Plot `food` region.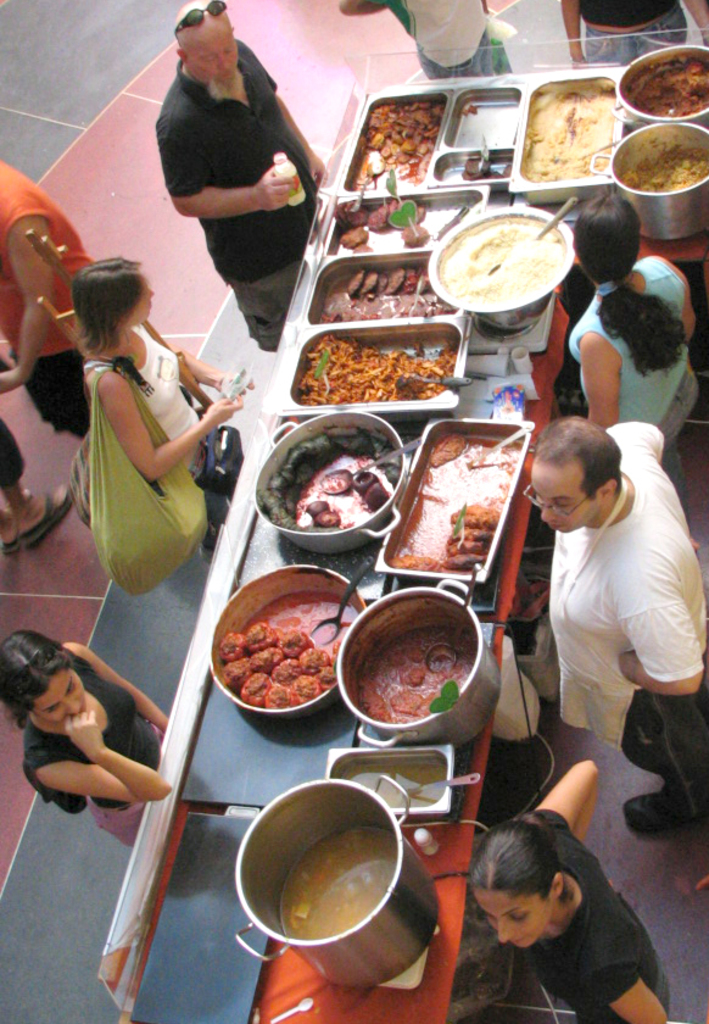
Plotted at 363/478/390/516.
